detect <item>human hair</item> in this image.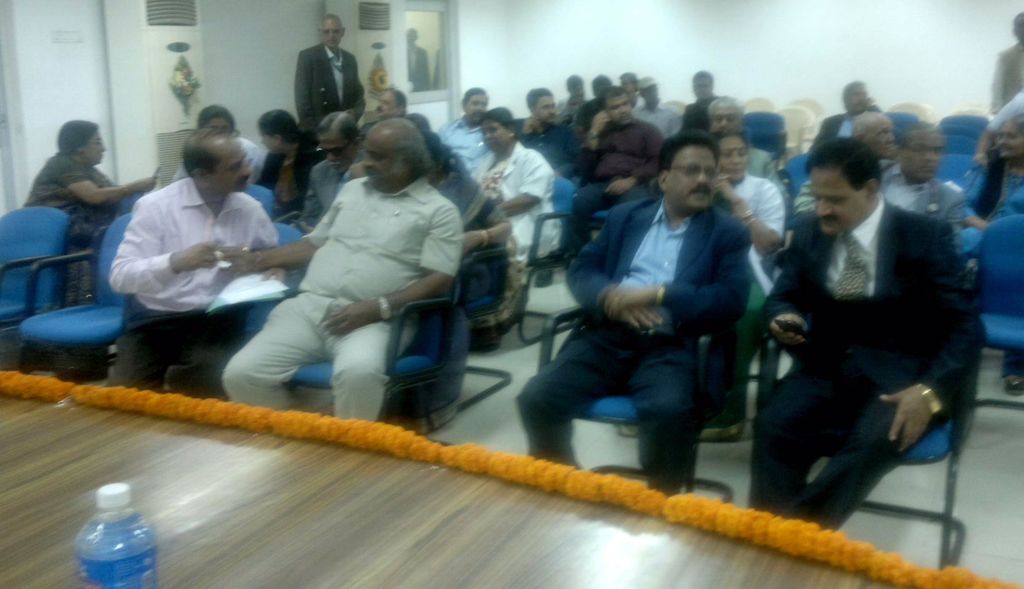
Detection: region(842, 80, 865, 101).
